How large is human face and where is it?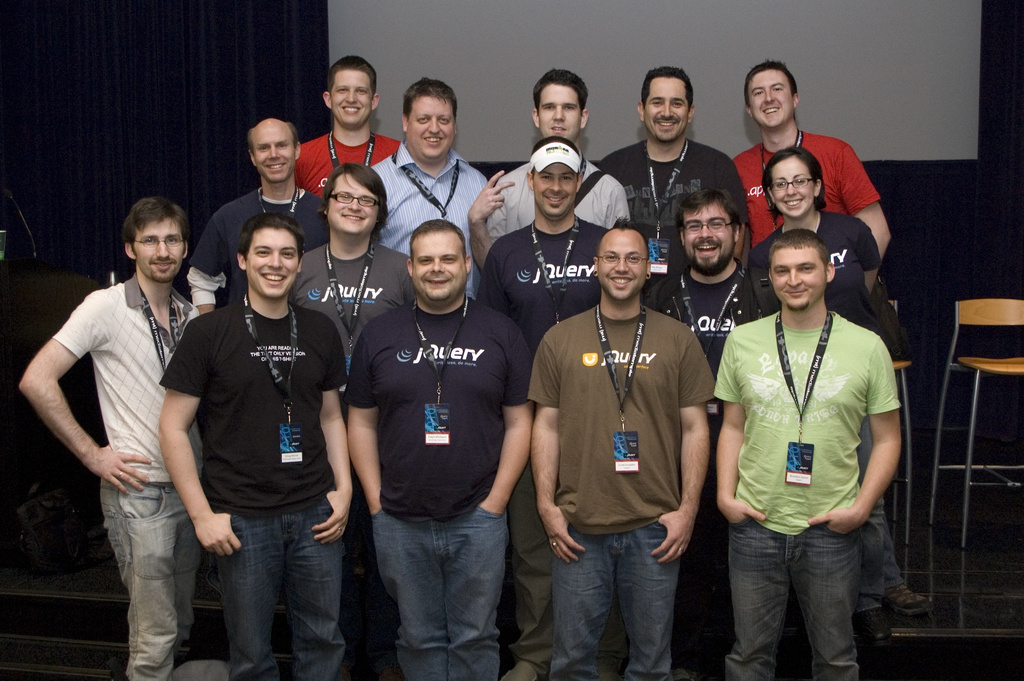
Bounding box: (772, 156, 815, 215).
